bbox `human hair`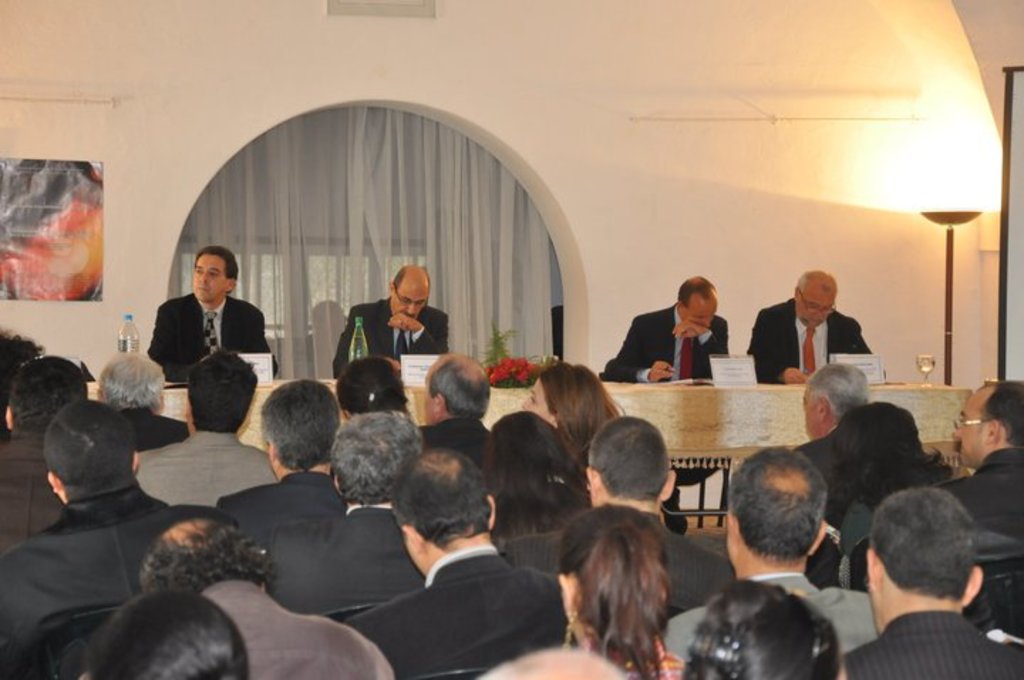
bbox=[683, 573, 855, 676]
